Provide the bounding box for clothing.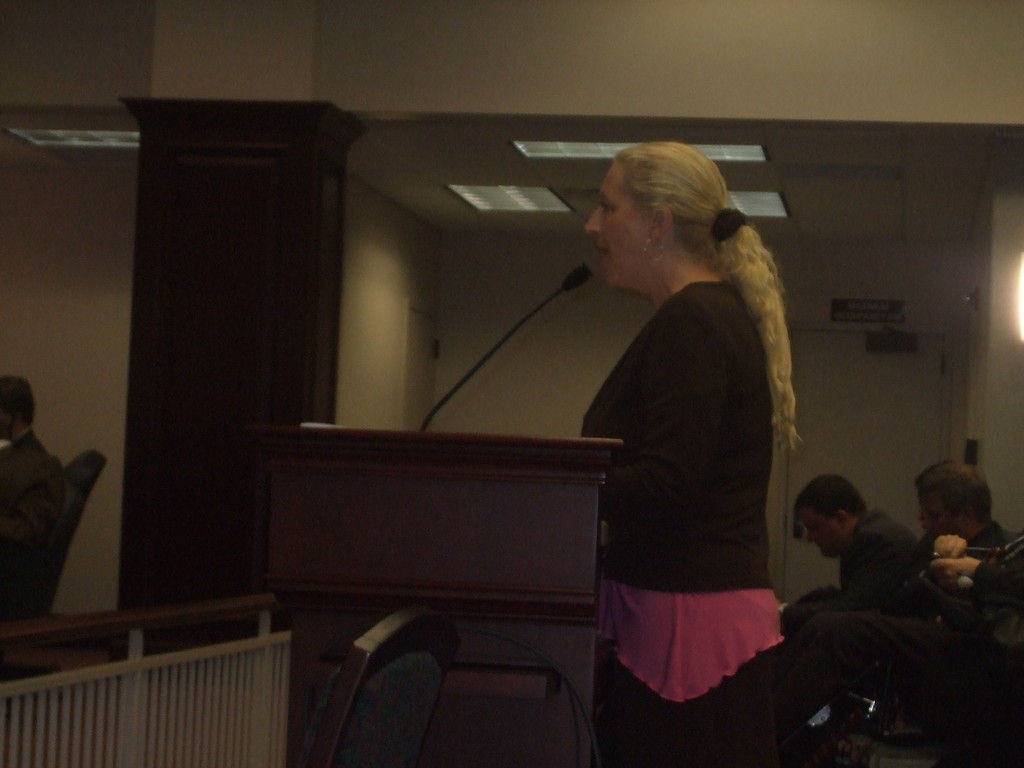
(x1=790, y1=508, x2=922, y2=619).
